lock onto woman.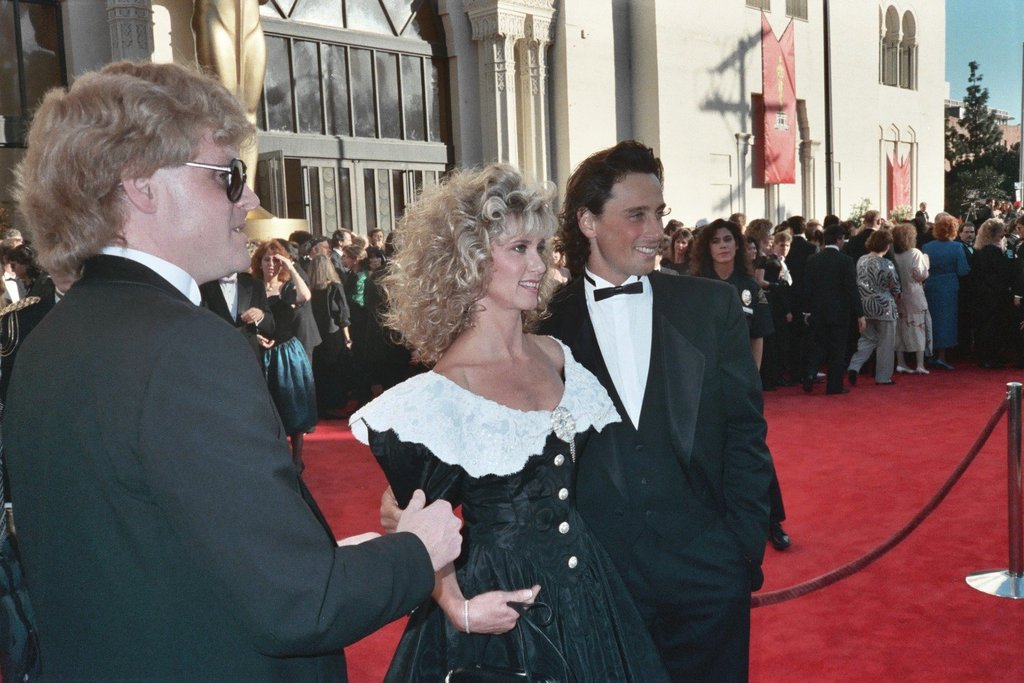
Locked: bbox(254, 242, 327, 475).
